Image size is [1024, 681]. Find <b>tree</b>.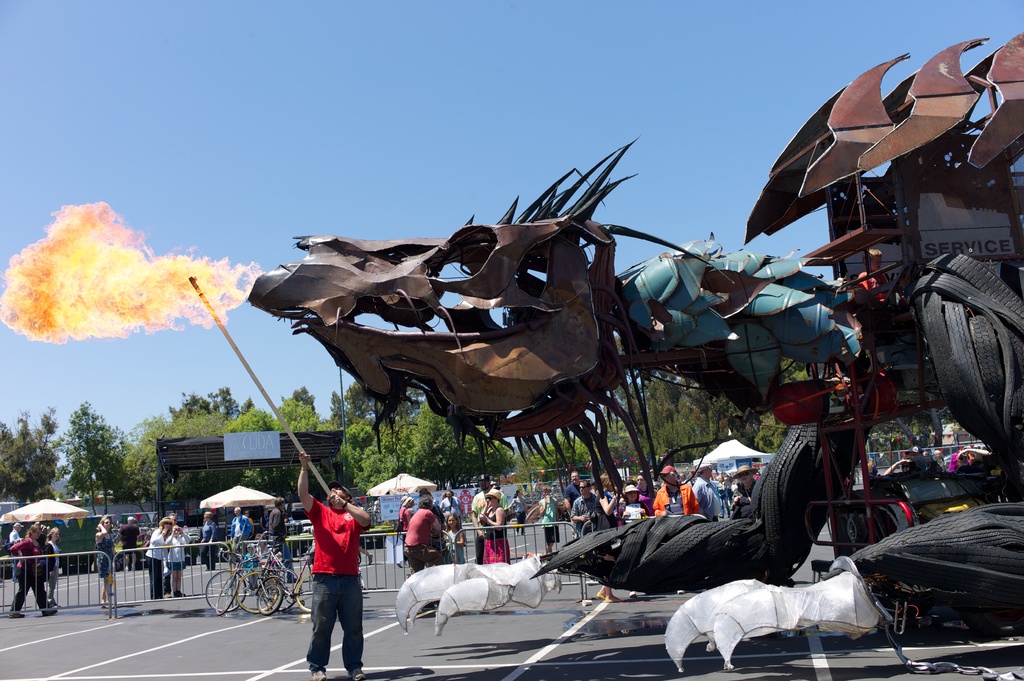
select_region(127, 396, 195, 538).
